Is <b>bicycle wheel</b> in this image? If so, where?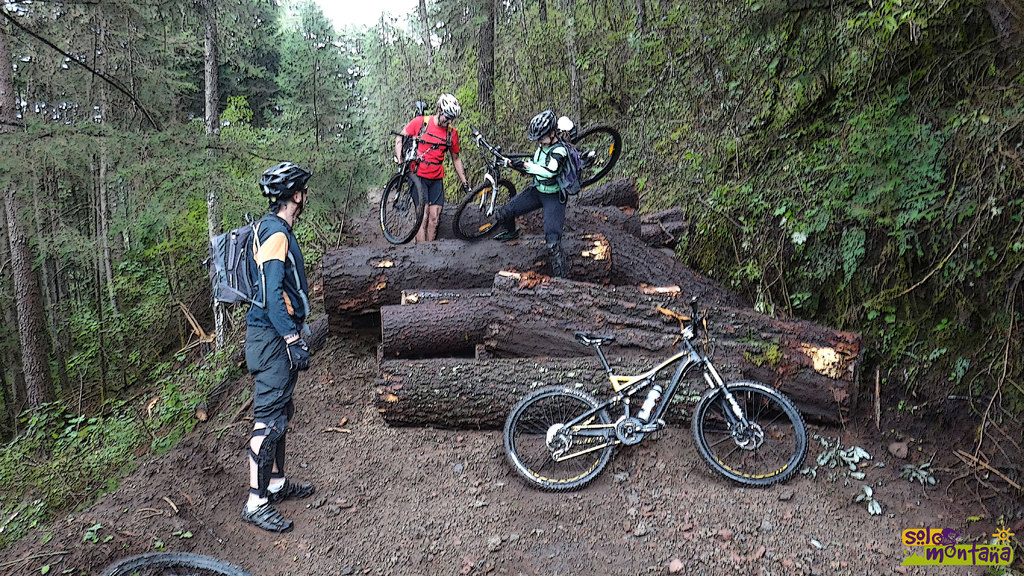
Yes, at [left=448, top=180, right=522, bottom=243].
